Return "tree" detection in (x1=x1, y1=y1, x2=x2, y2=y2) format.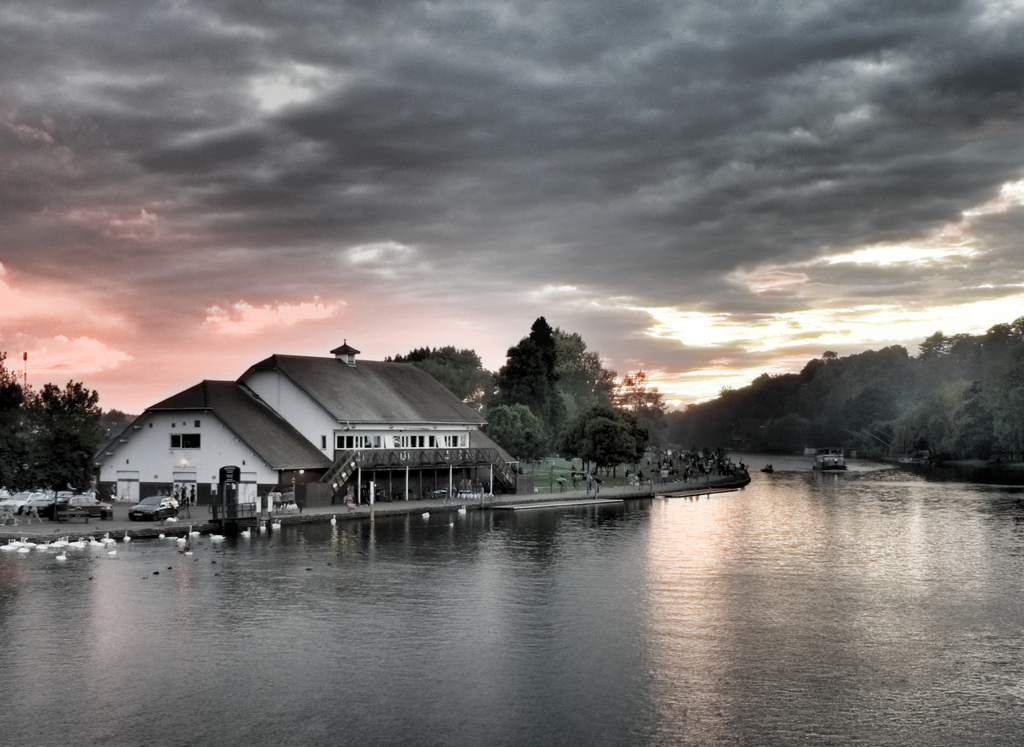
(x1=915, y1=325, x2=956, y2=381).
